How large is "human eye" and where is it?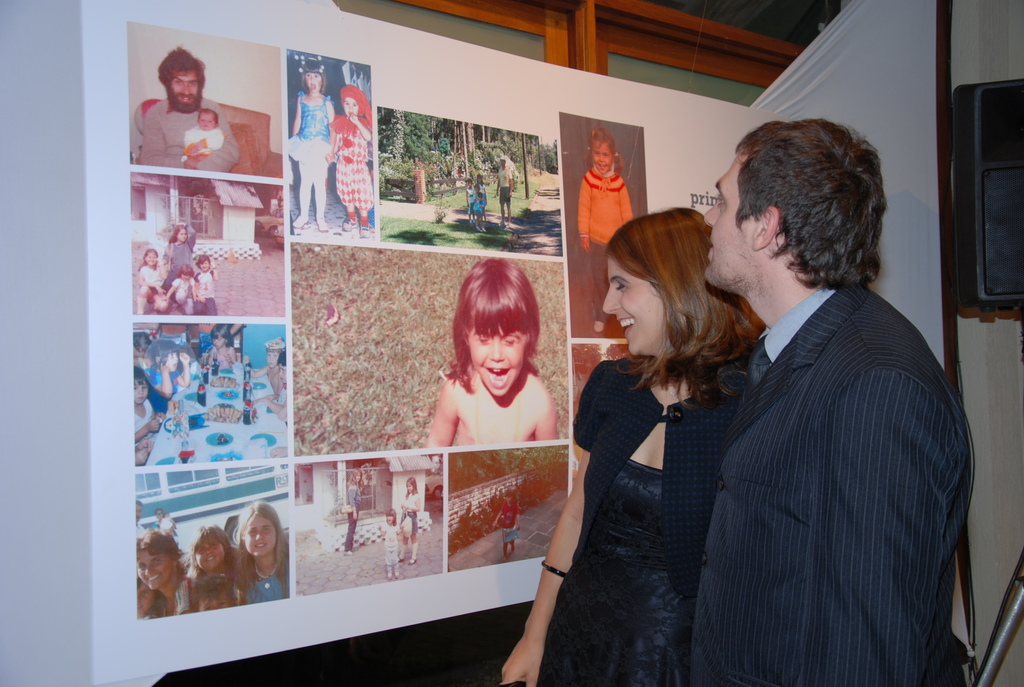
Bounding box: crop(305, 72, 311, 77).
